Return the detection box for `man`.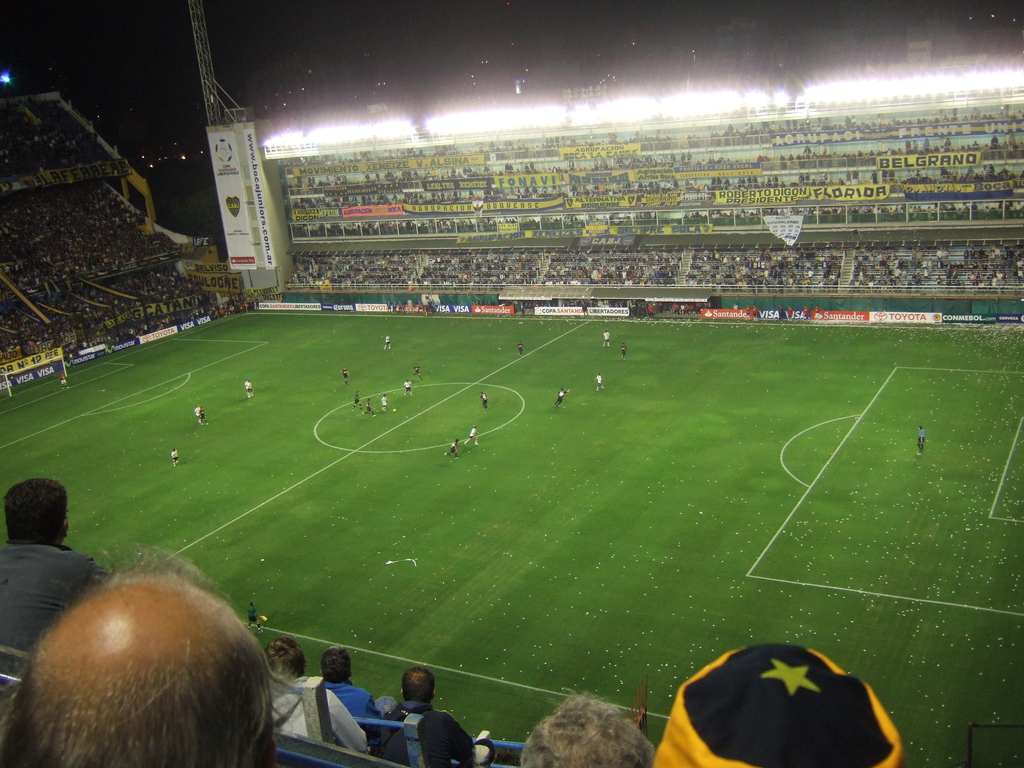
<bbox>344, 369, 349, 384</bbox>.
